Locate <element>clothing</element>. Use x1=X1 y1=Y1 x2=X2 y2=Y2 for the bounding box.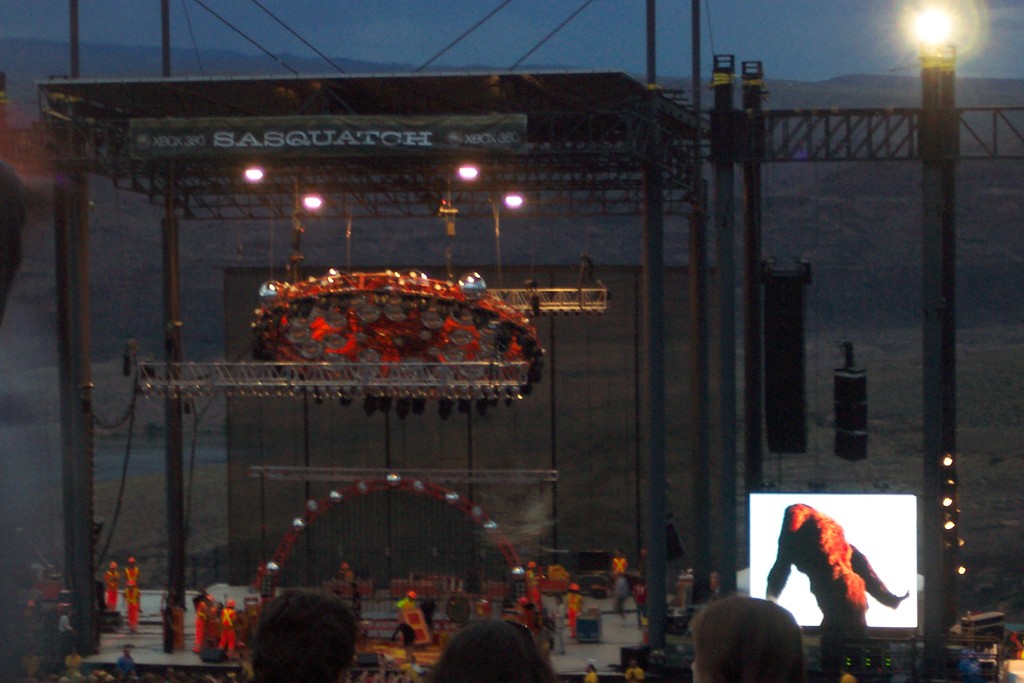
x1=614 y1=577 x2=630 y2=617.
